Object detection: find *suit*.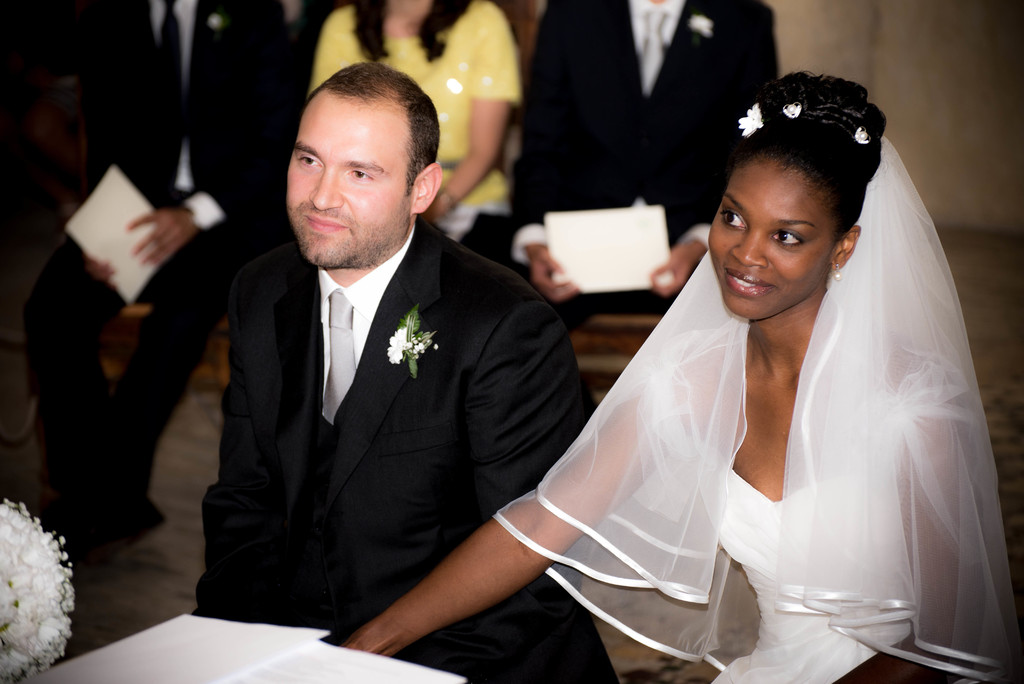
bbox=(0, 0, 292, 454).
